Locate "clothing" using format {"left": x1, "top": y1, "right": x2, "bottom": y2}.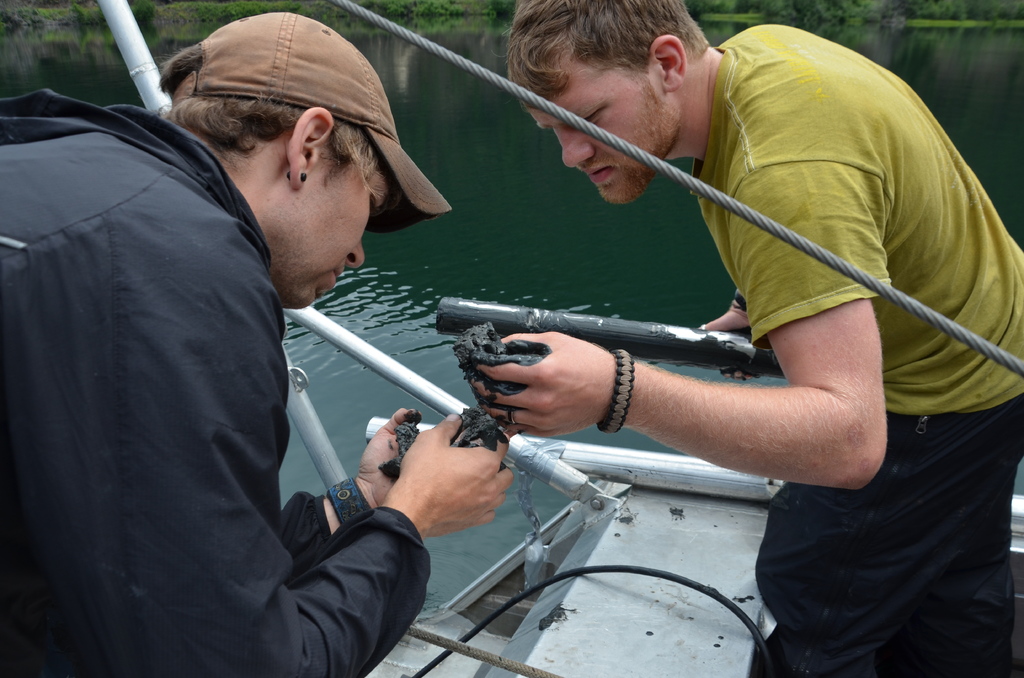
{"left": 683, "top": 26, "right": 1023, "bottom": 677}.
